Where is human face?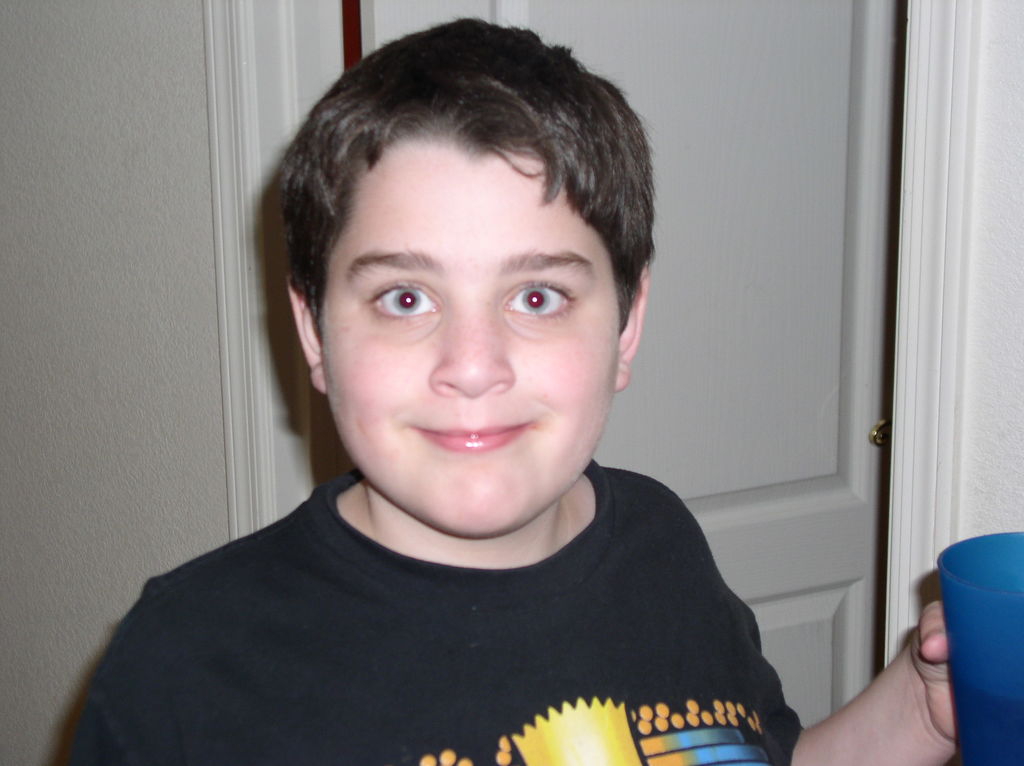
(x1=319, y1=137, x2=620, y2=541).
